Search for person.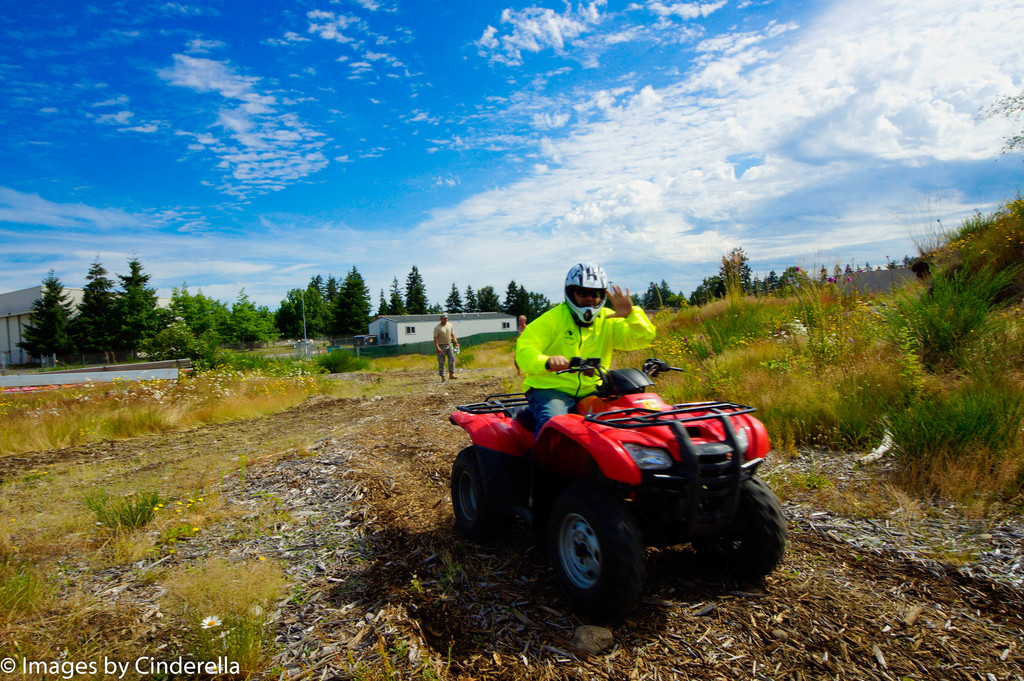
Found at bbox(509, 258, 659, 429).
